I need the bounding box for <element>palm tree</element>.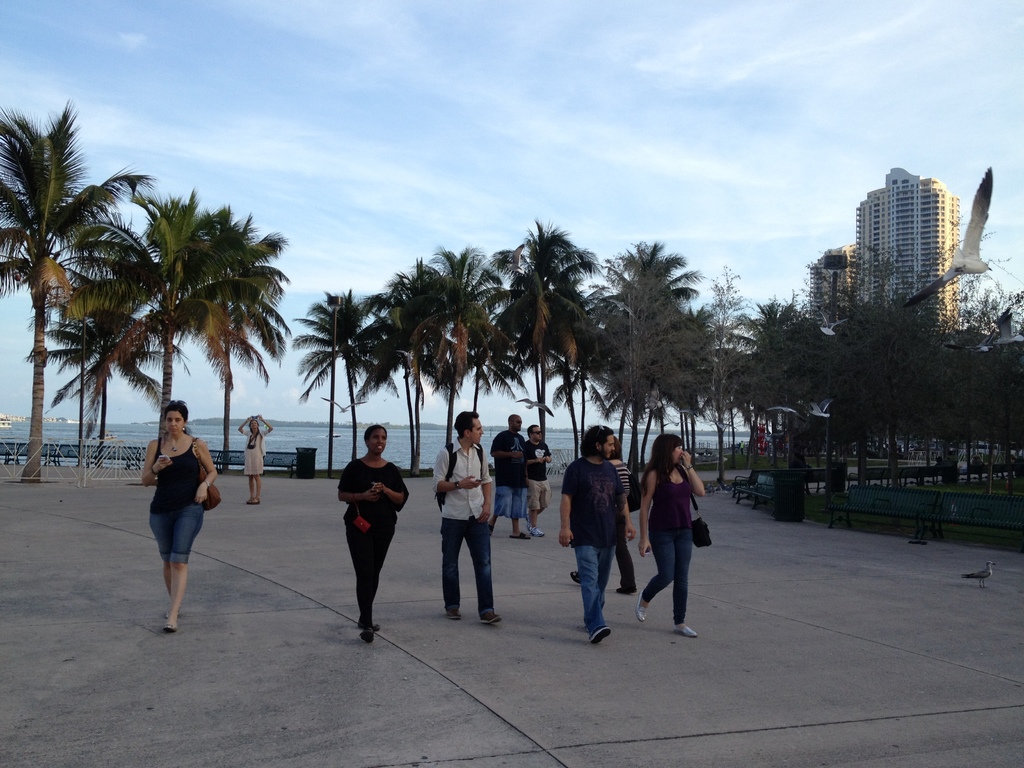
Here it is: <bbox>394, 241, 503, 477</bbox>.
